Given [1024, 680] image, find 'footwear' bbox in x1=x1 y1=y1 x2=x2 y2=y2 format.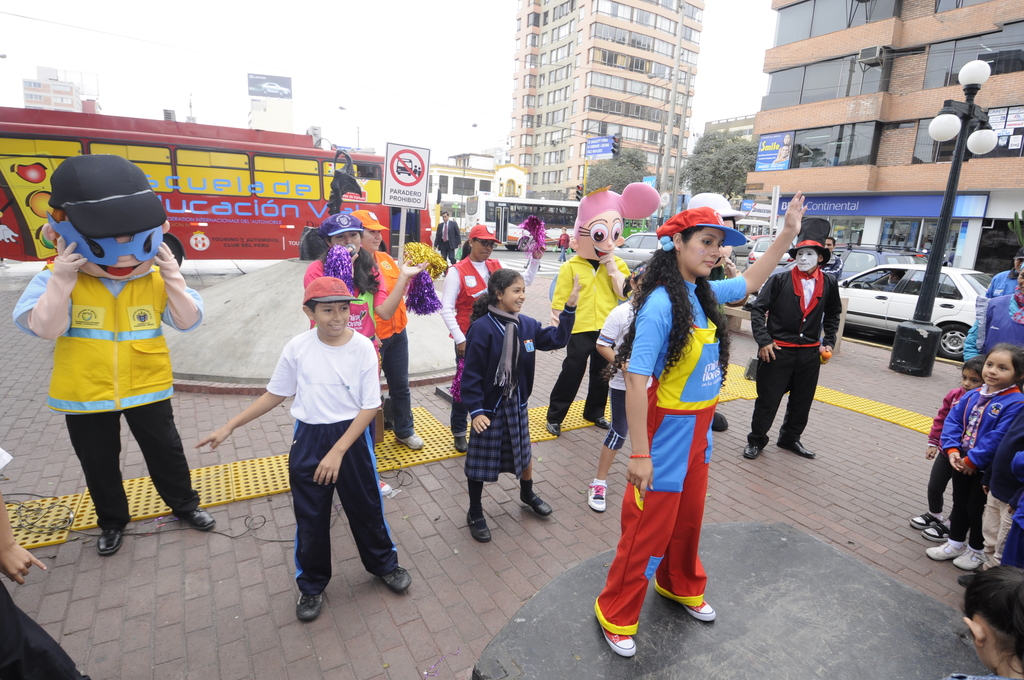
x1=595 y1=414 x2=611 y2=429.
